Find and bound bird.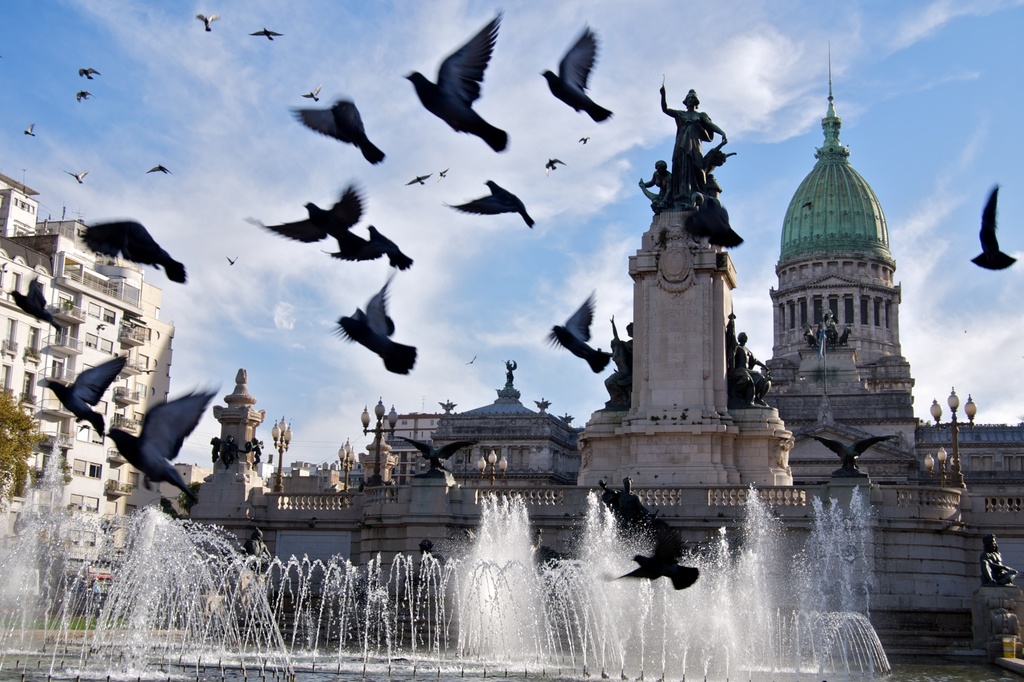
Bound: left=35, top=353, right=125, bottom=445.
